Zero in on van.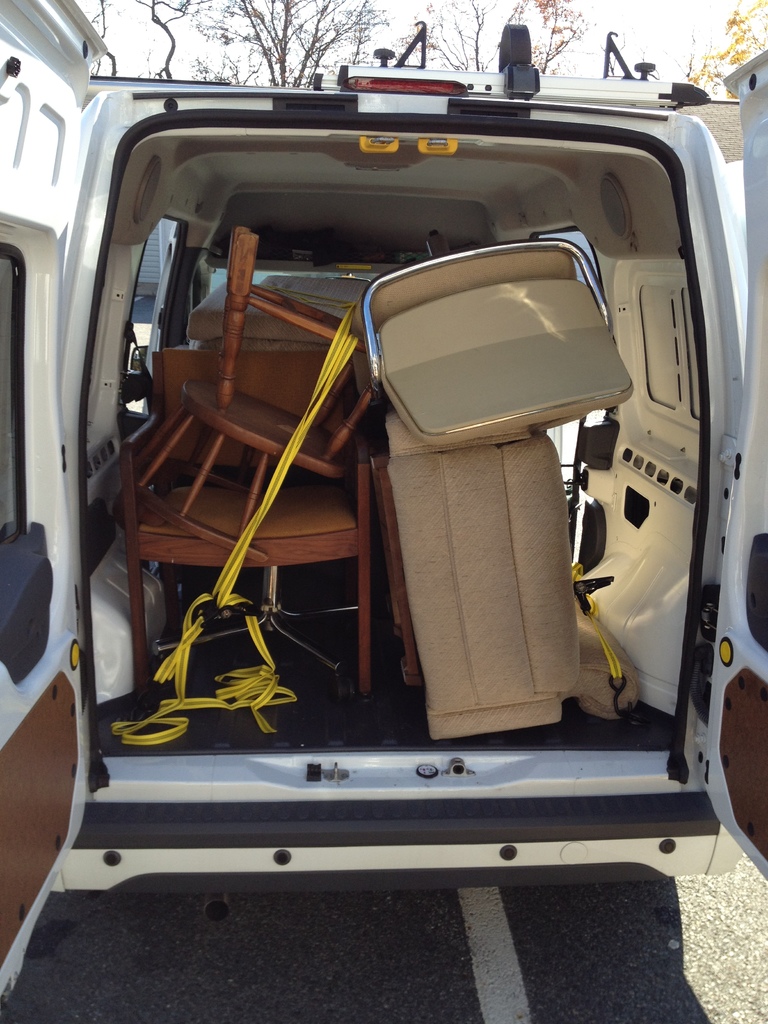
Zeroed in: {"left": 0, "top": 0, "right": 767, "bottom": 1006}.
